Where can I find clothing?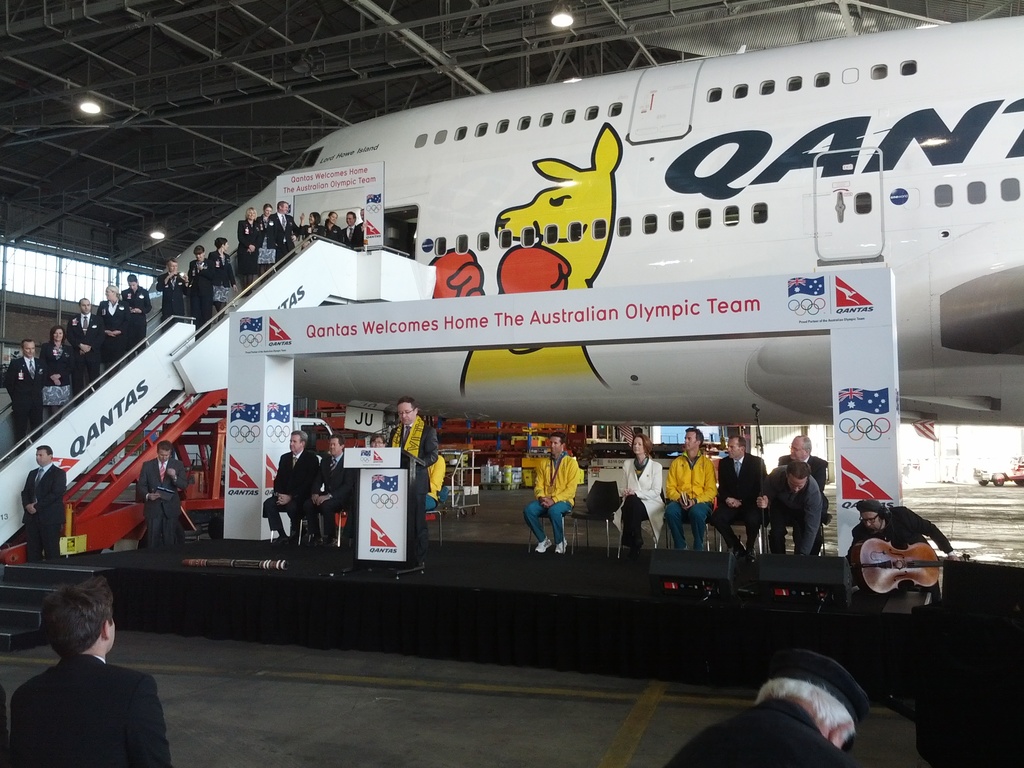
You can find it at Rect(5, 652, 154, 767).
